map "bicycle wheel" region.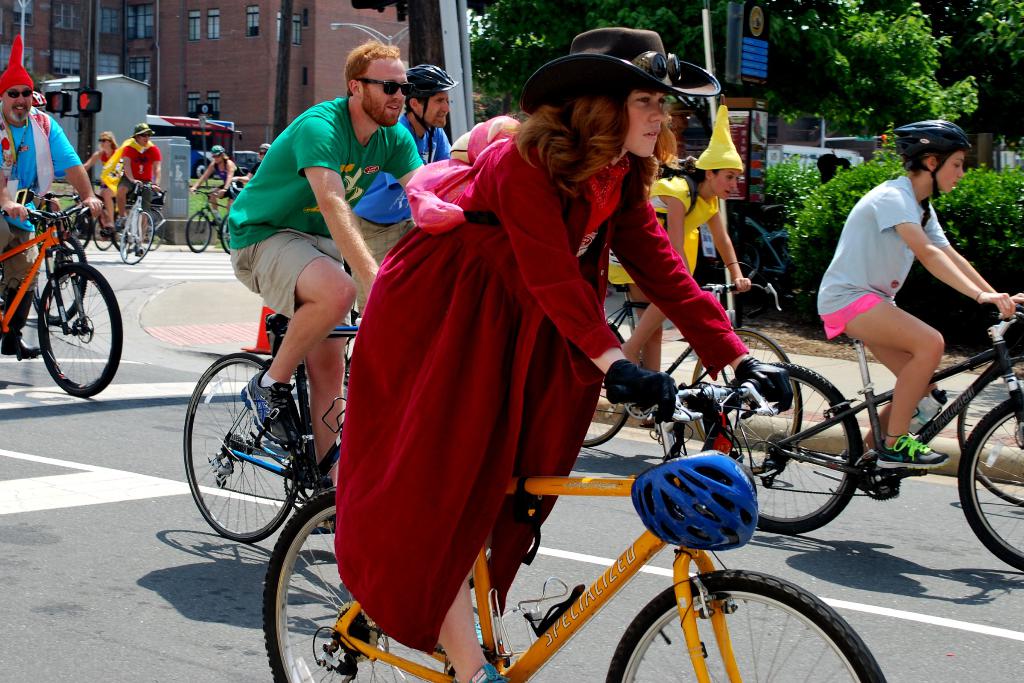
Mapped to Rect(264, 486, 464, 682).
